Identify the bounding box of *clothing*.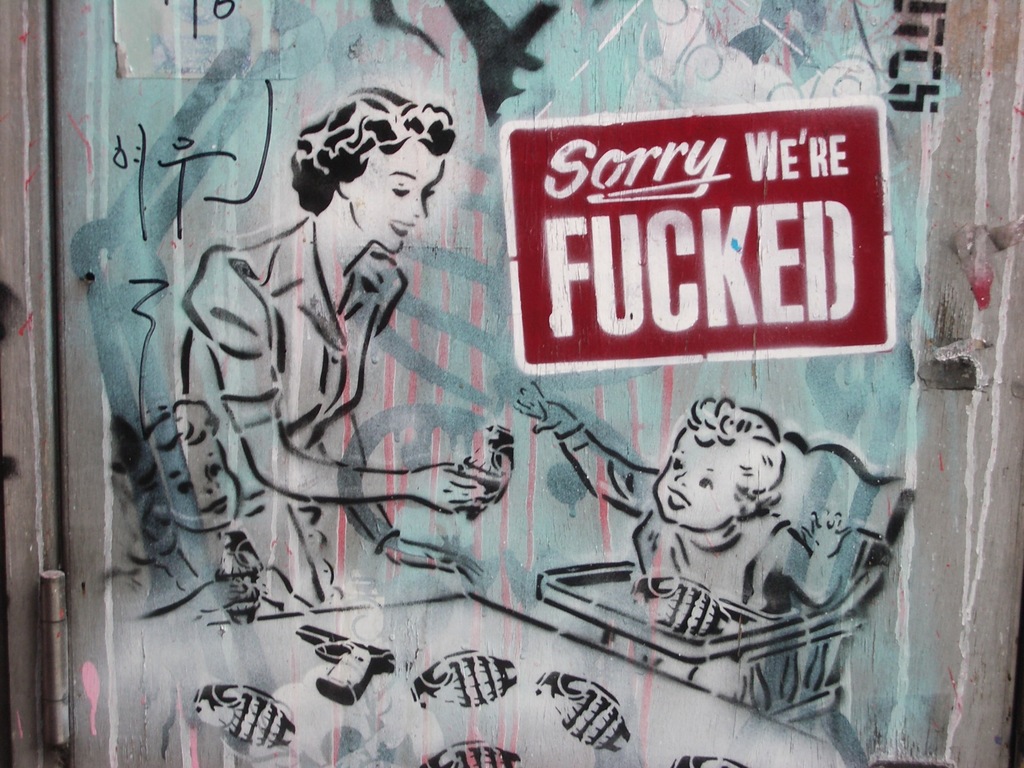
(left=116, top=533, right=317, bottom=625).
